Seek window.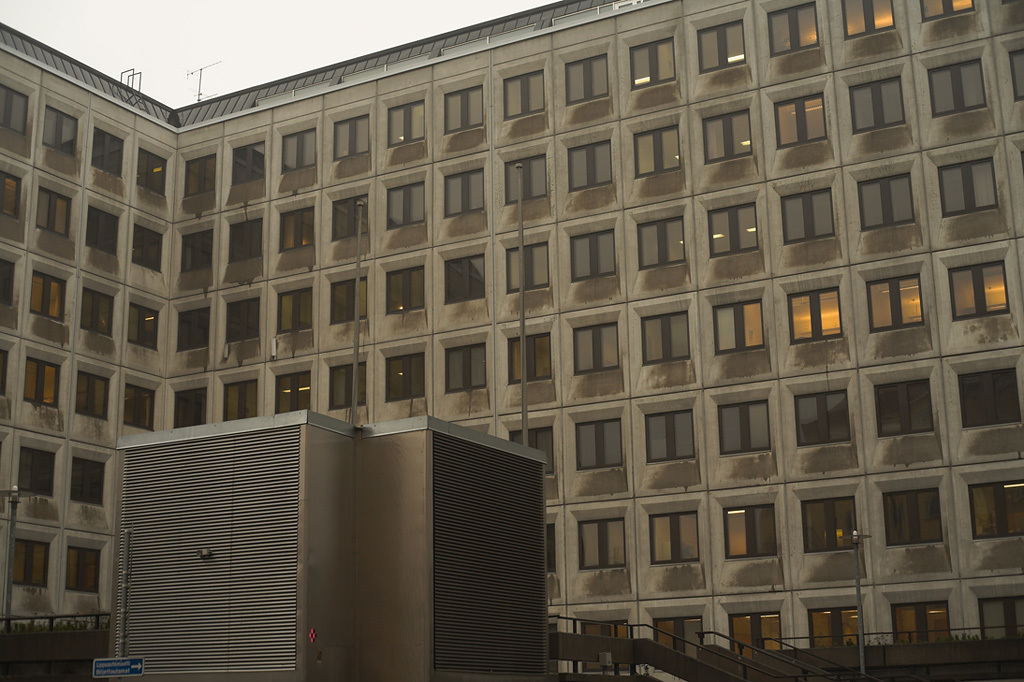
(left=634, top=125, right=681, bottom=175).
